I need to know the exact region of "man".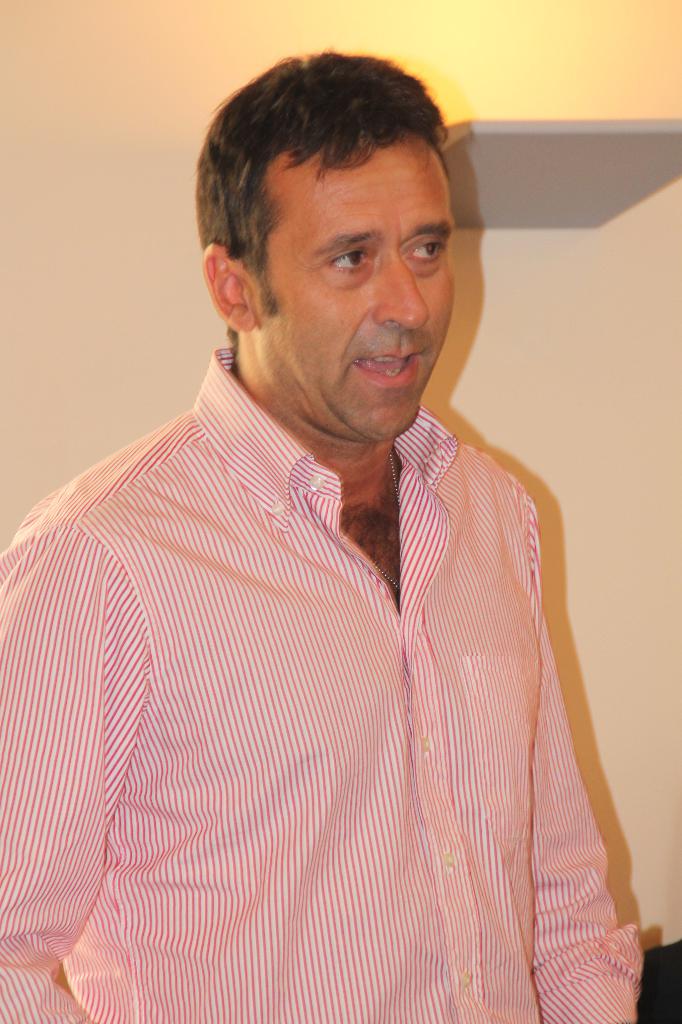
Region: l=20, t=61, r=653, b=1012.
